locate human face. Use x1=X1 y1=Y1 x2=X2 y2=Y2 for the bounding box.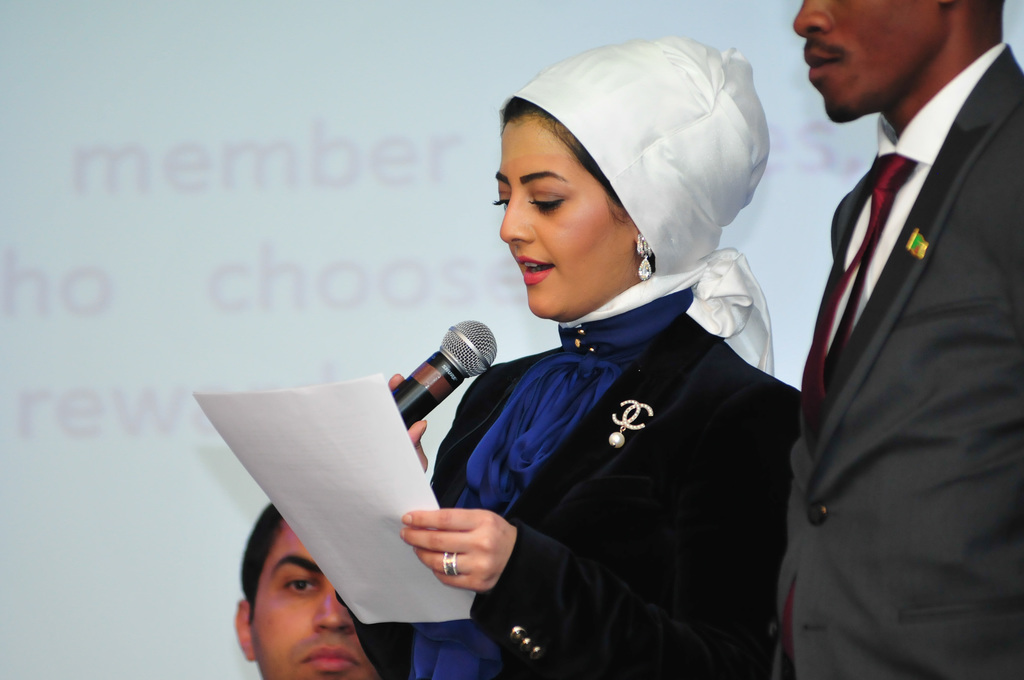
x1=492 y1=117 x2=639 y2=321.
